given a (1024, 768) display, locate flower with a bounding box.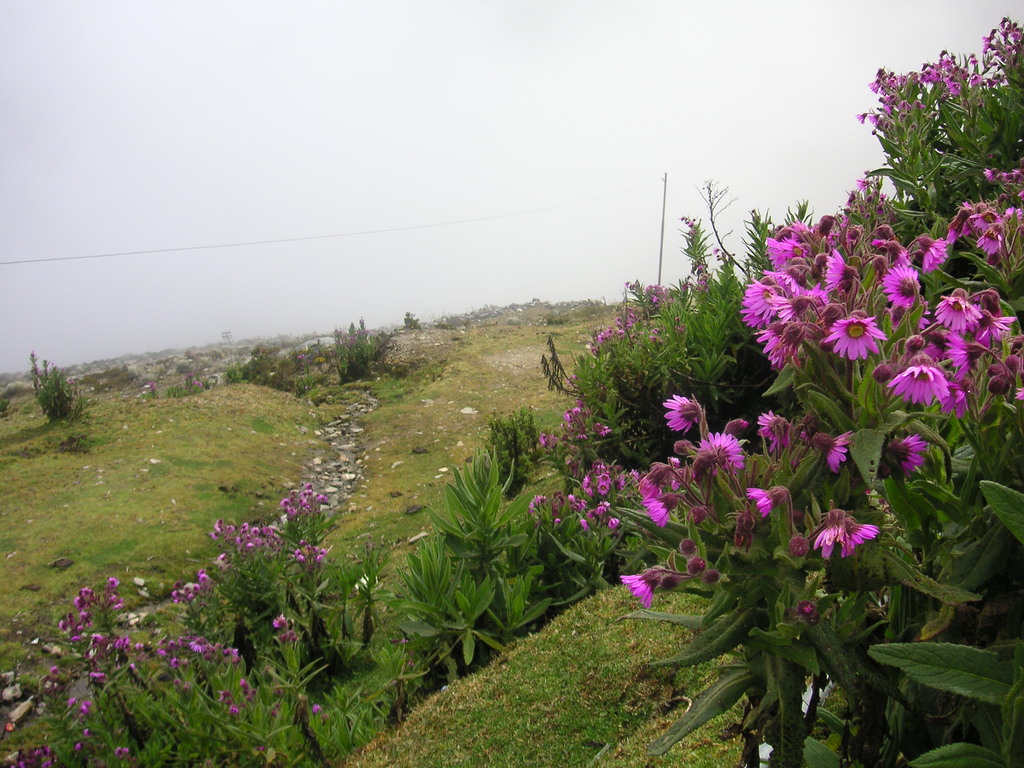
Located: <region>741, 484, 779, 520</region>.
